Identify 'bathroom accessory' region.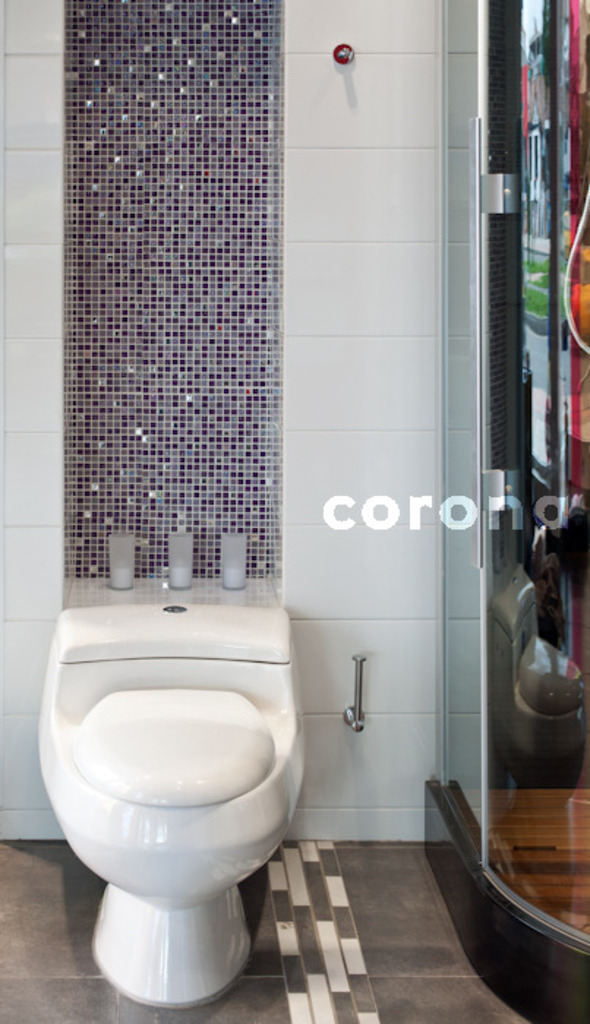
Region: [38, 576, 310, 1014].
